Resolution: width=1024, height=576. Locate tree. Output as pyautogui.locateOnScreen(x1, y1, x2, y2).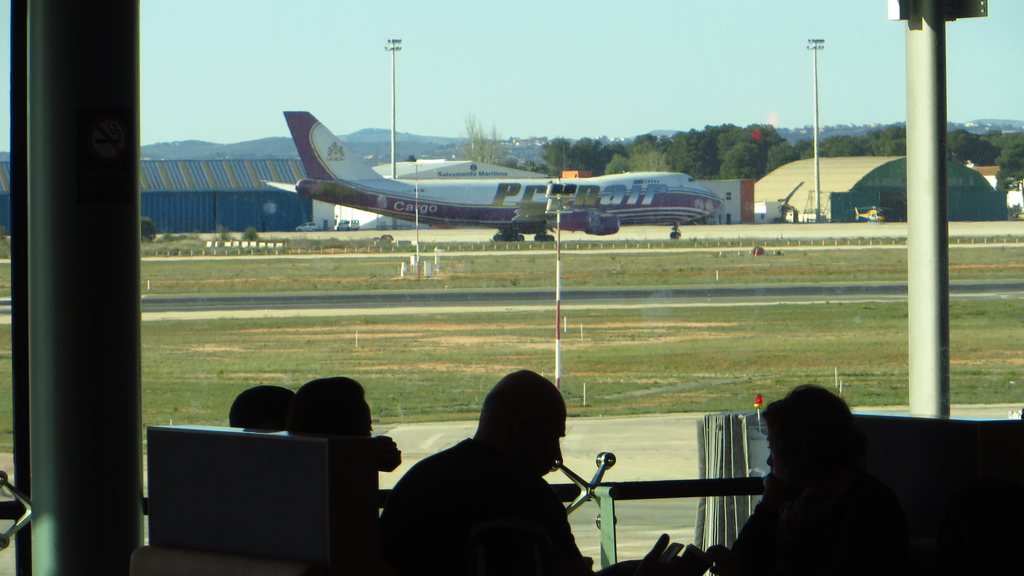
pyautogui.locateOnScreen(721, 139, 770, 184).
